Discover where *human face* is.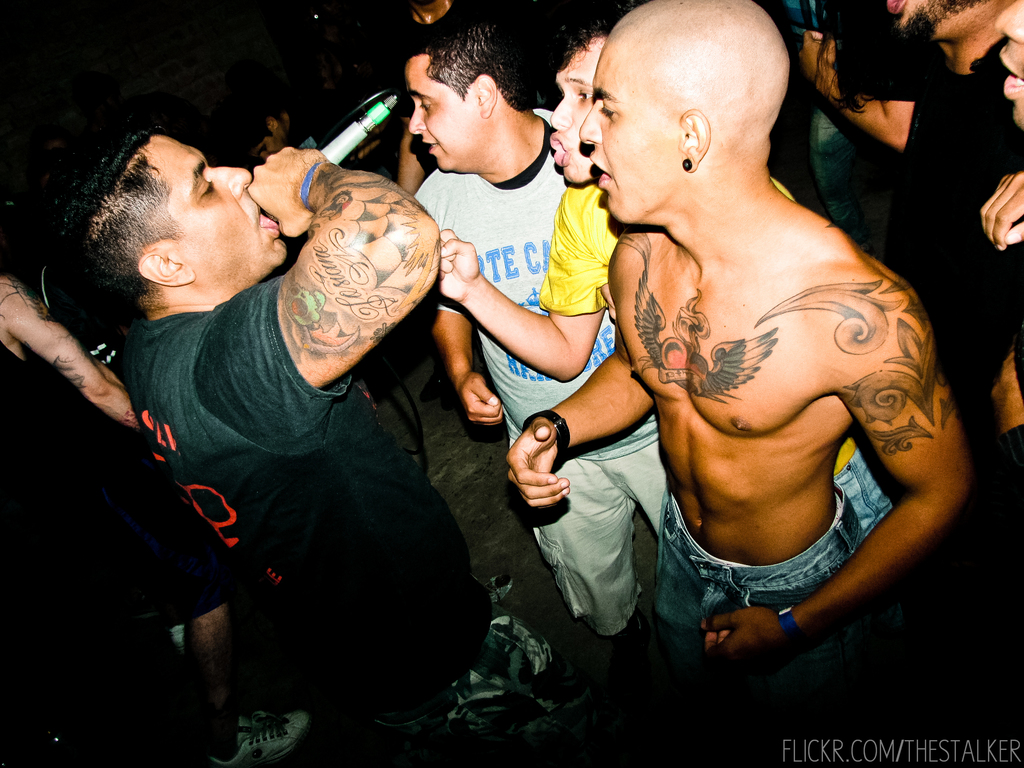
Discovered at 154,125,285,291.
